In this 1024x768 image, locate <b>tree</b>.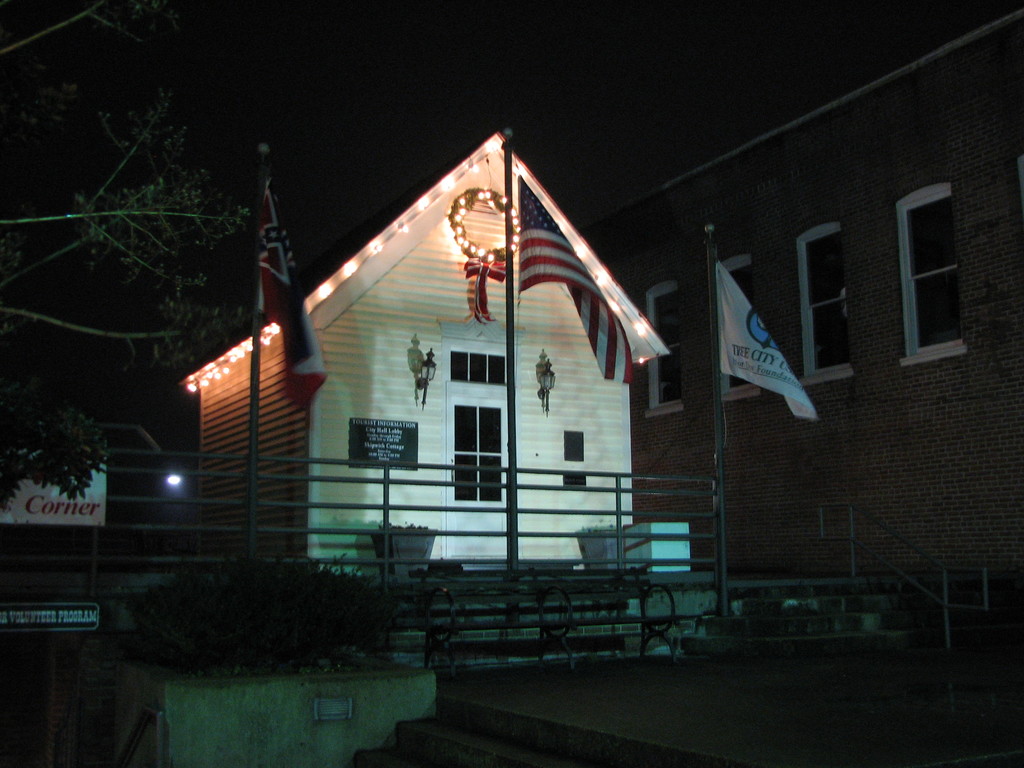
Bounding box: bbox=(0, 16, 259, 372).
